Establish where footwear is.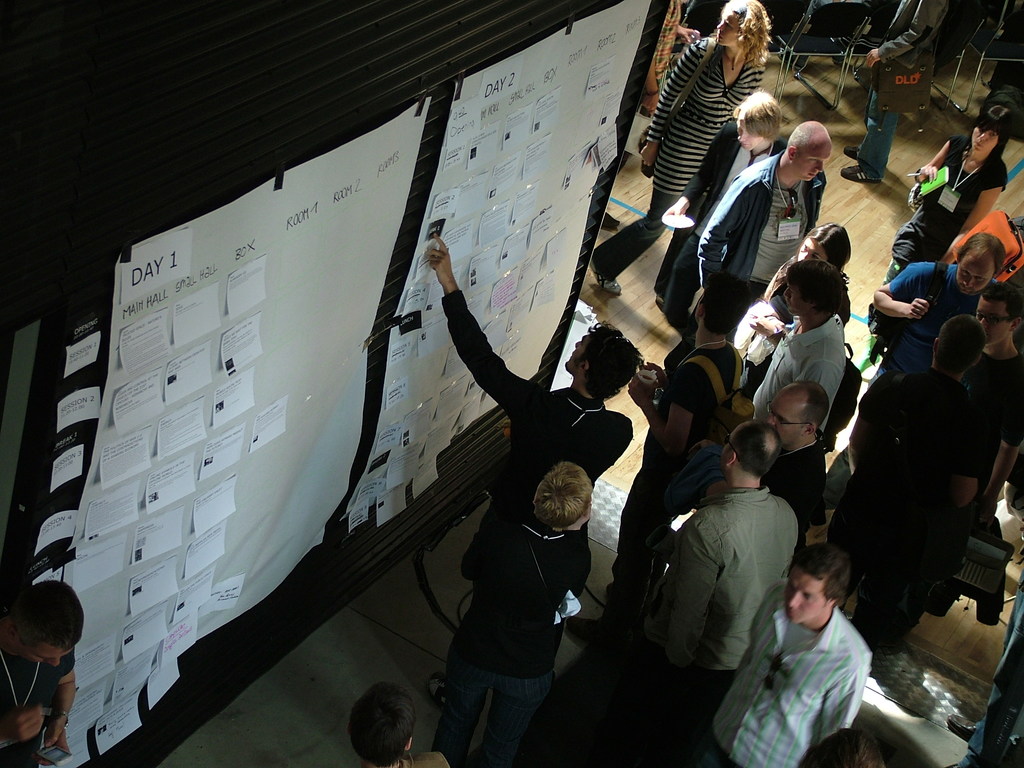
Established at (left=844, top=163, right=877, bottom=181).
